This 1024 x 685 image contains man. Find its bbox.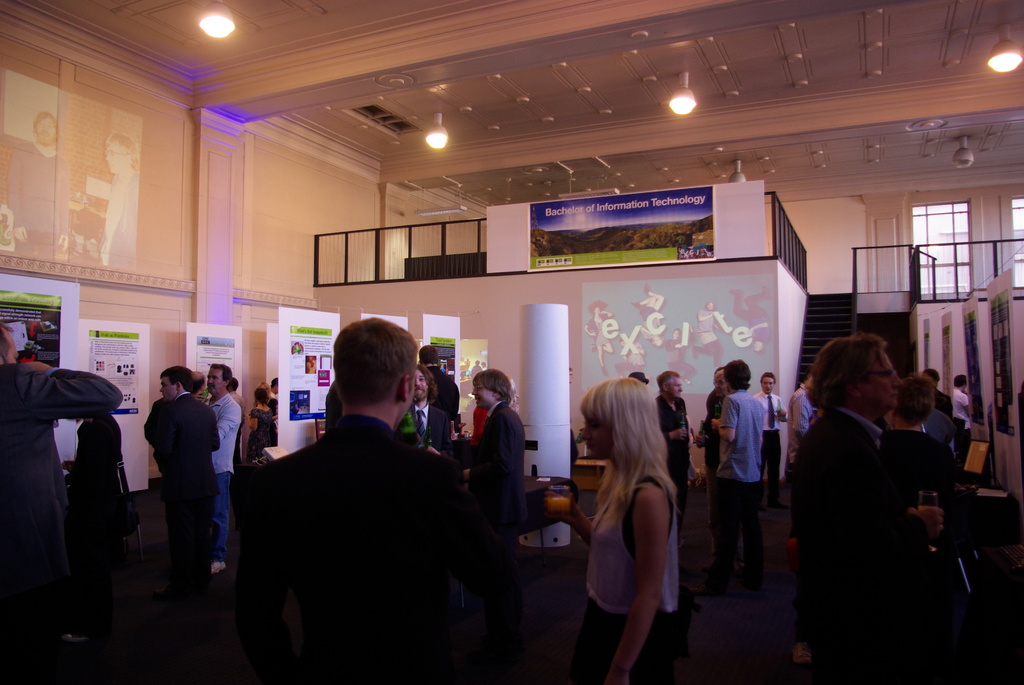
<region>691, 301, 723, 369</region>.
